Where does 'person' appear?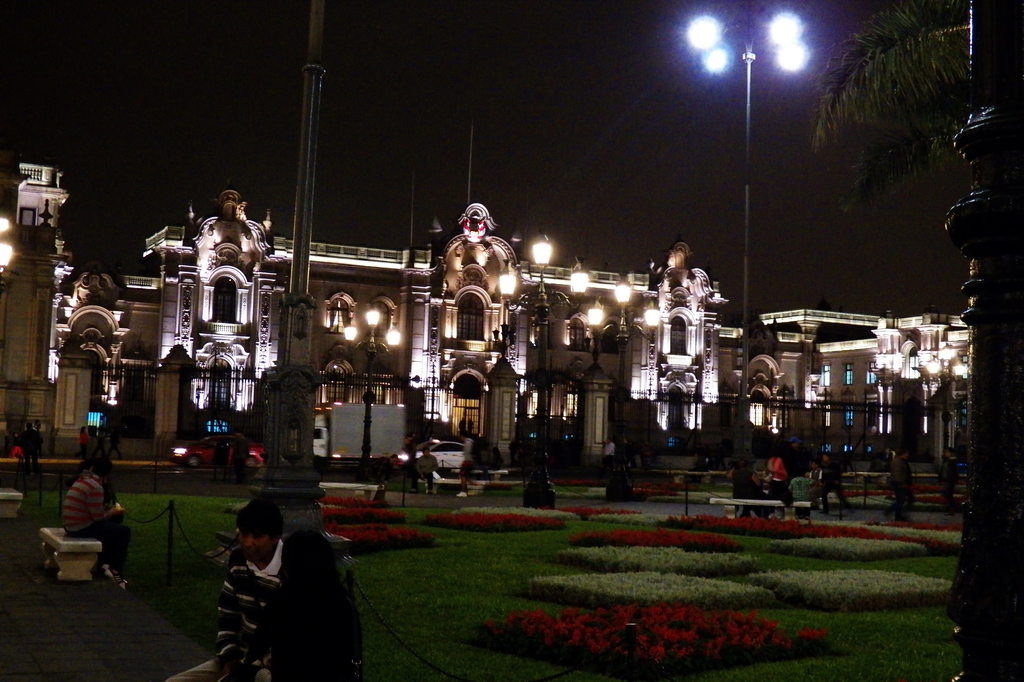
Appears at <region>601, 434, 617, 468</region>.
